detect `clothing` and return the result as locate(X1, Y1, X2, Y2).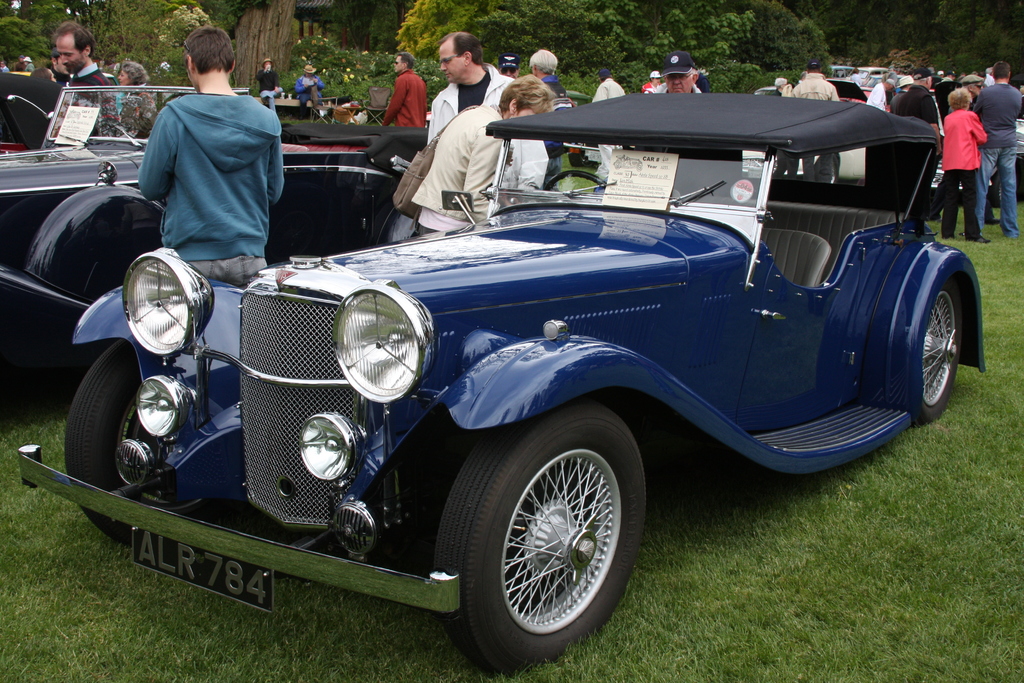
locate(794, 74, 838, 185).
